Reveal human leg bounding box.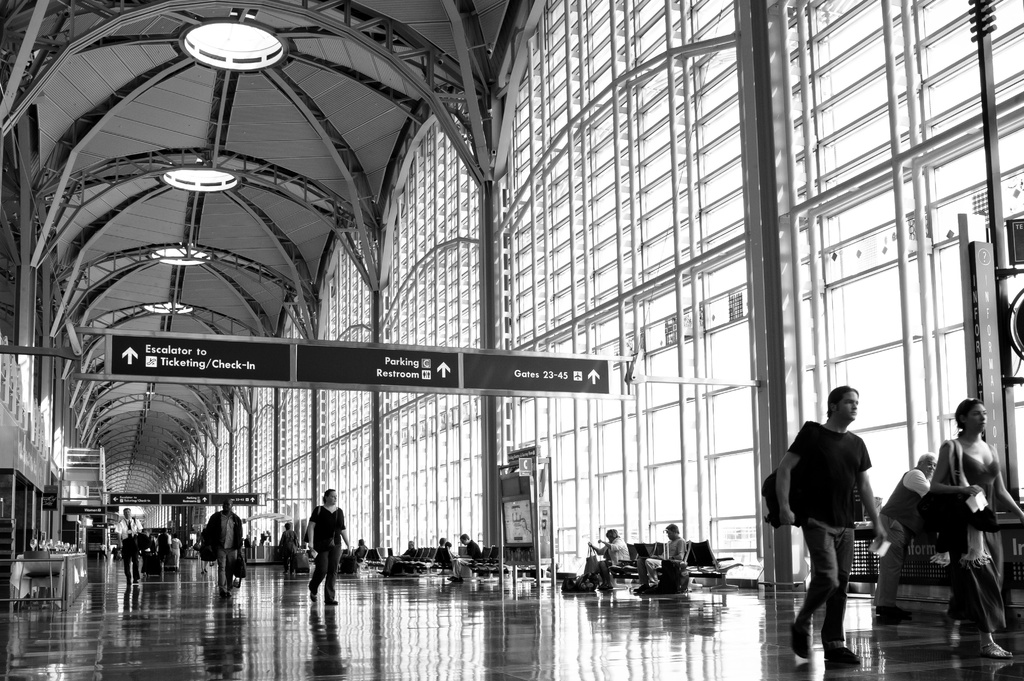
Revealed: (left=309, top=549, right=325, bottom=600).
